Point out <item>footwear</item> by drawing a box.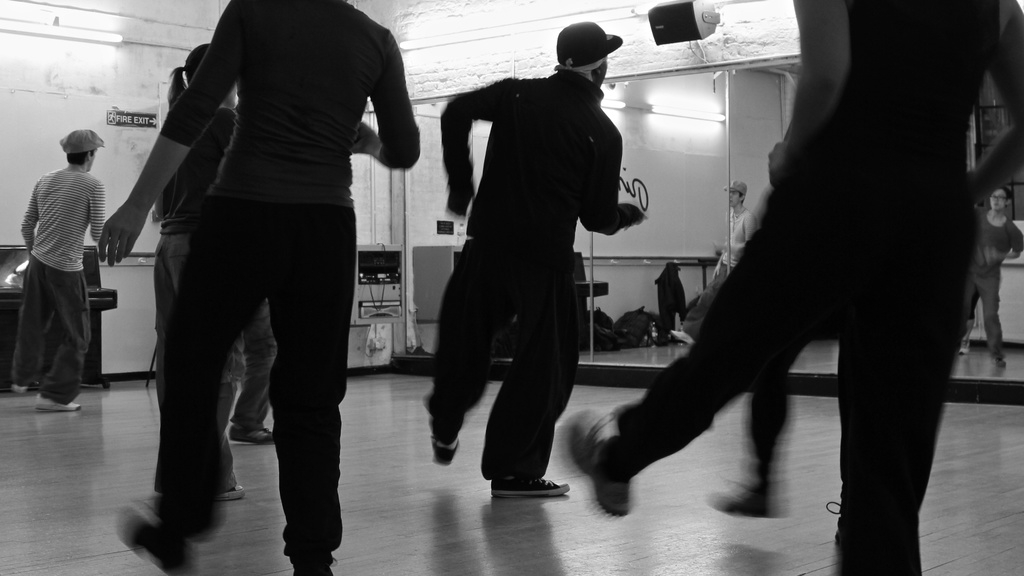
BBox(108, 489, 200, 557).
